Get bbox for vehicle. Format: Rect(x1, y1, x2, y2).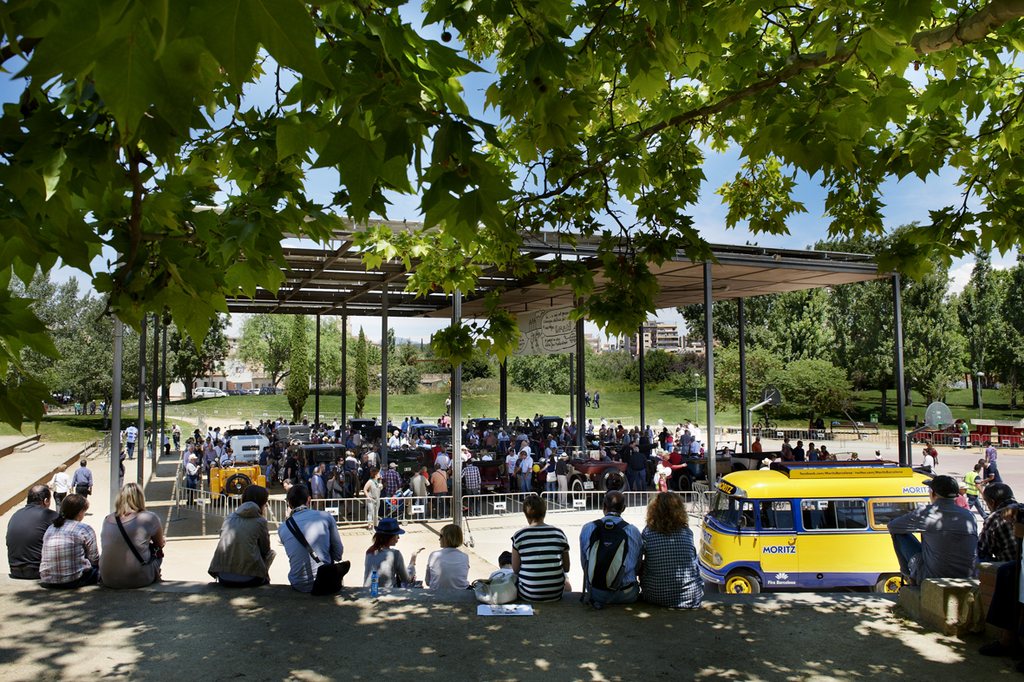
Rect(296, 443, 346, 475).
